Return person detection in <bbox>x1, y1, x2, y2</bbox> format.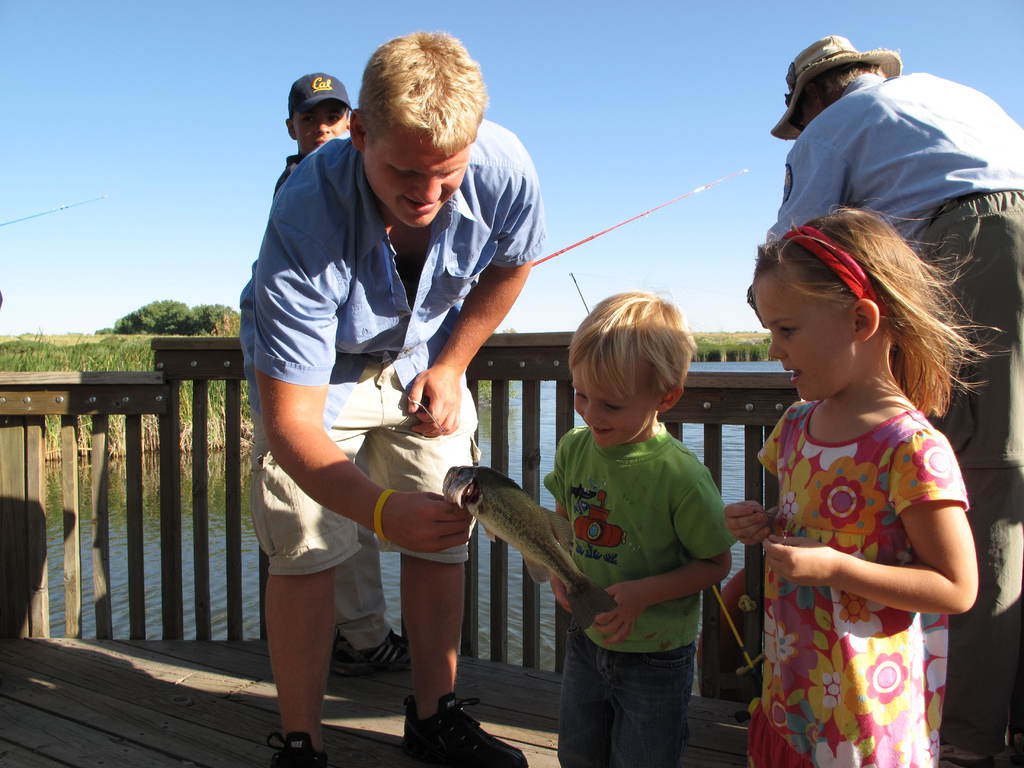
<bbox>240, 22, 545, 767</bbox>.
